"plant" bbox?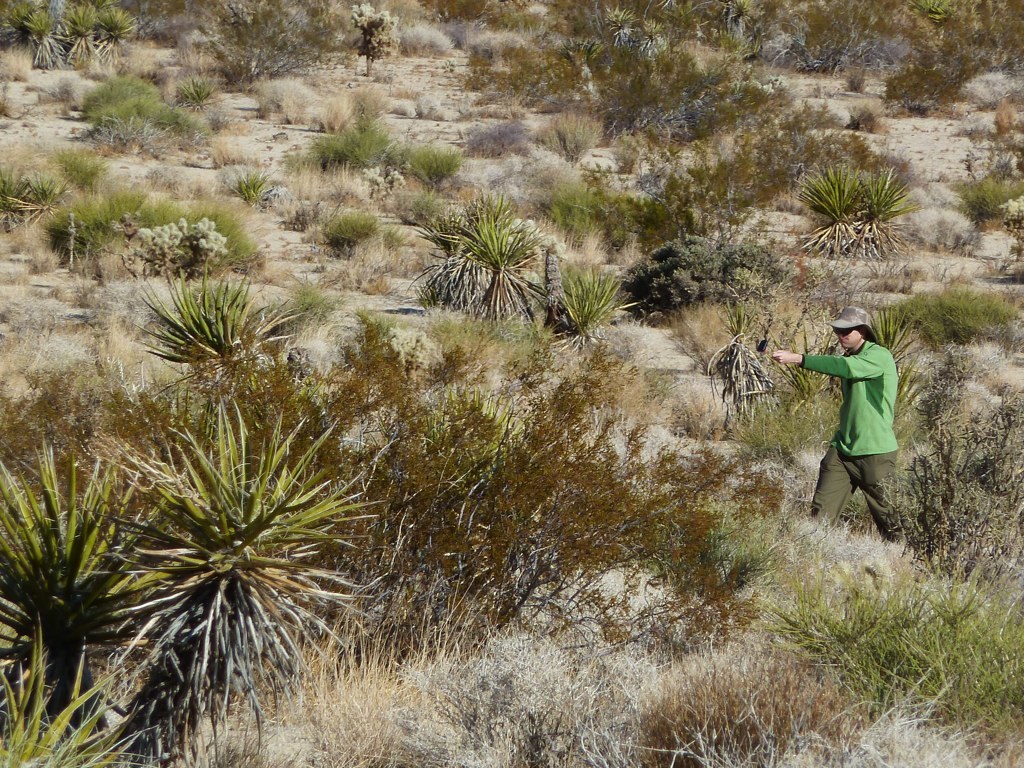
[x1=541, y1=260, x2=636, y2=356]
